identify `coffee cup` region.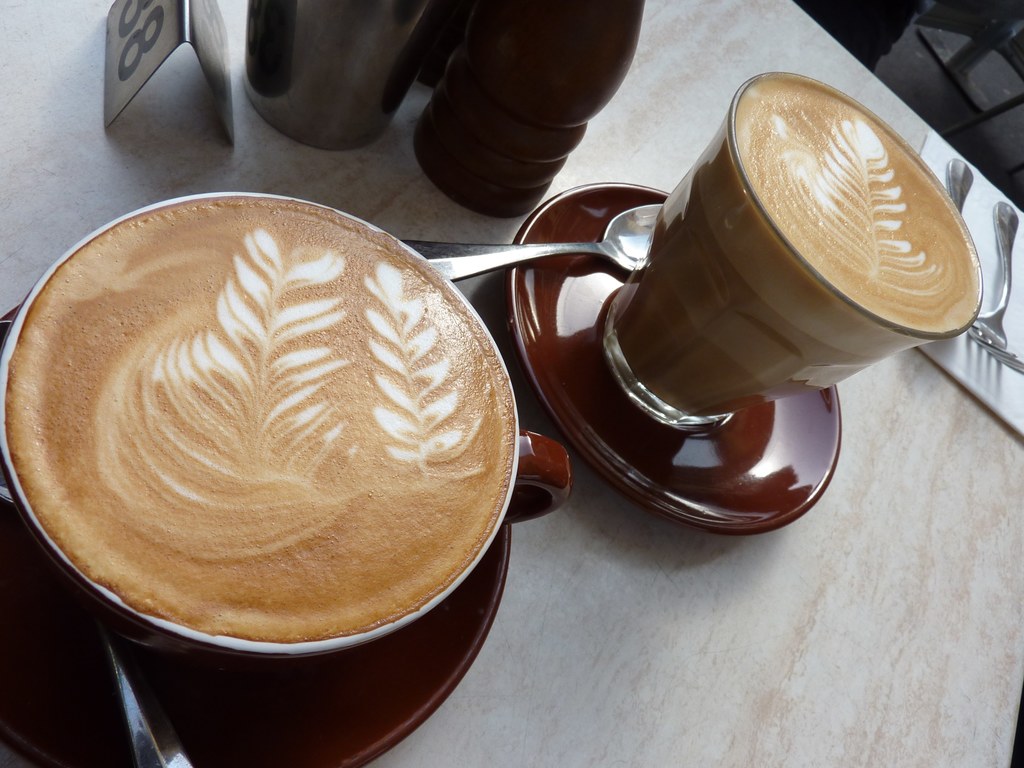
Region: locate(0, 192, 572, 659).
